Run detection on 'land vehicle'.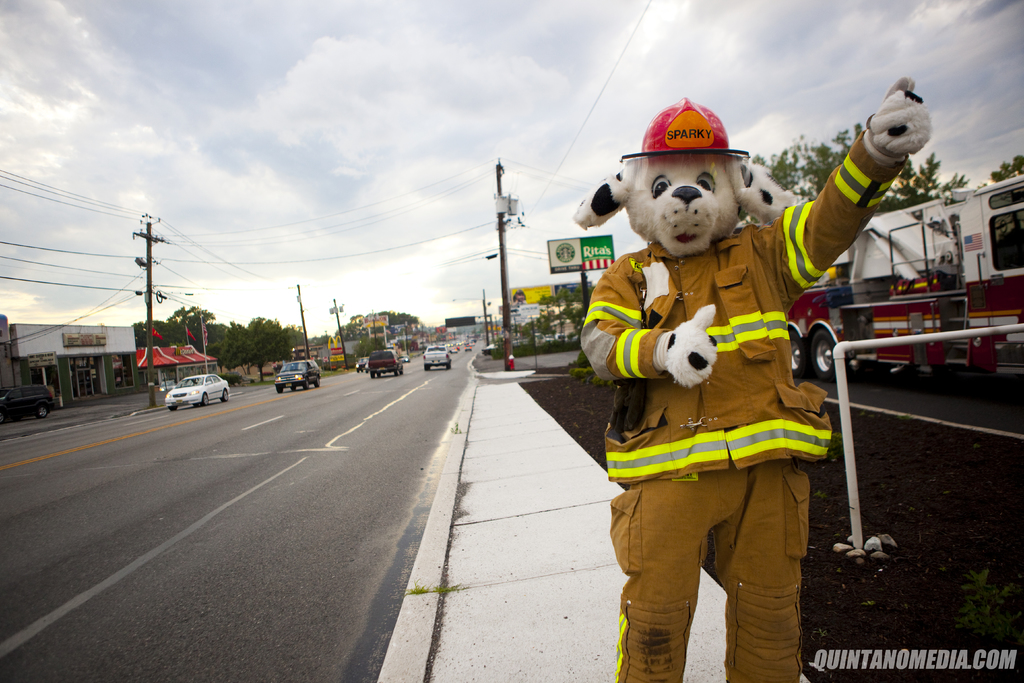
Result: crop(368, 349, 404, 377).
